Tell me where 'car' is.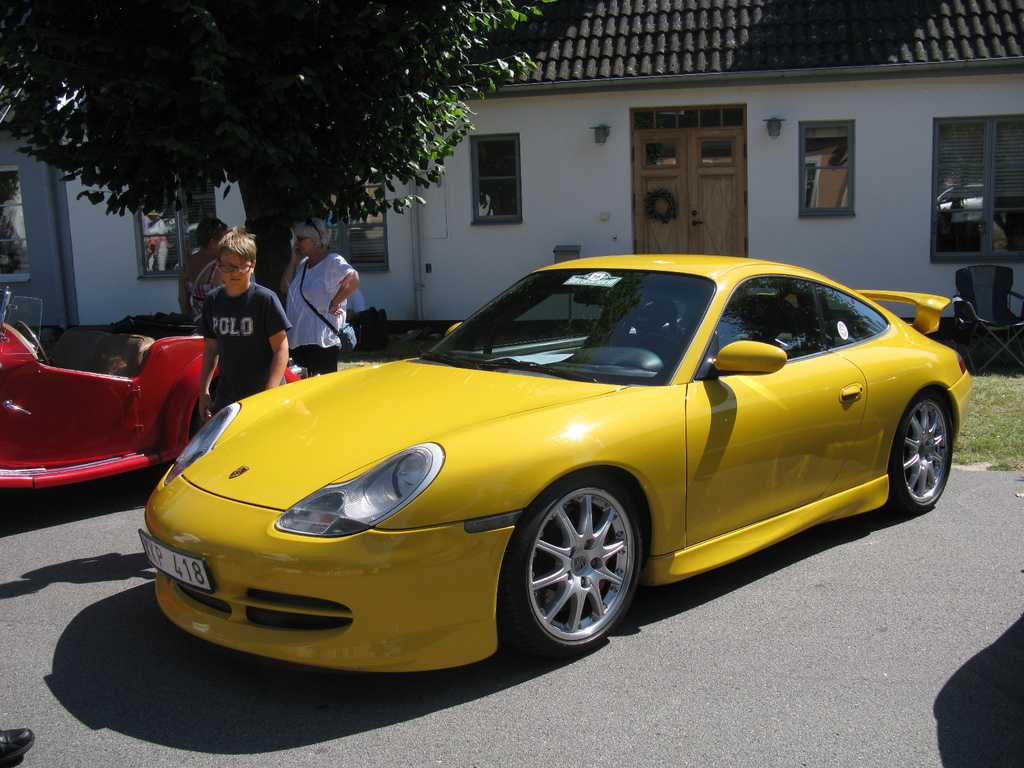
'car' is at {"left": 136, "top": 216, "right": 970, "bottom": 673}.
